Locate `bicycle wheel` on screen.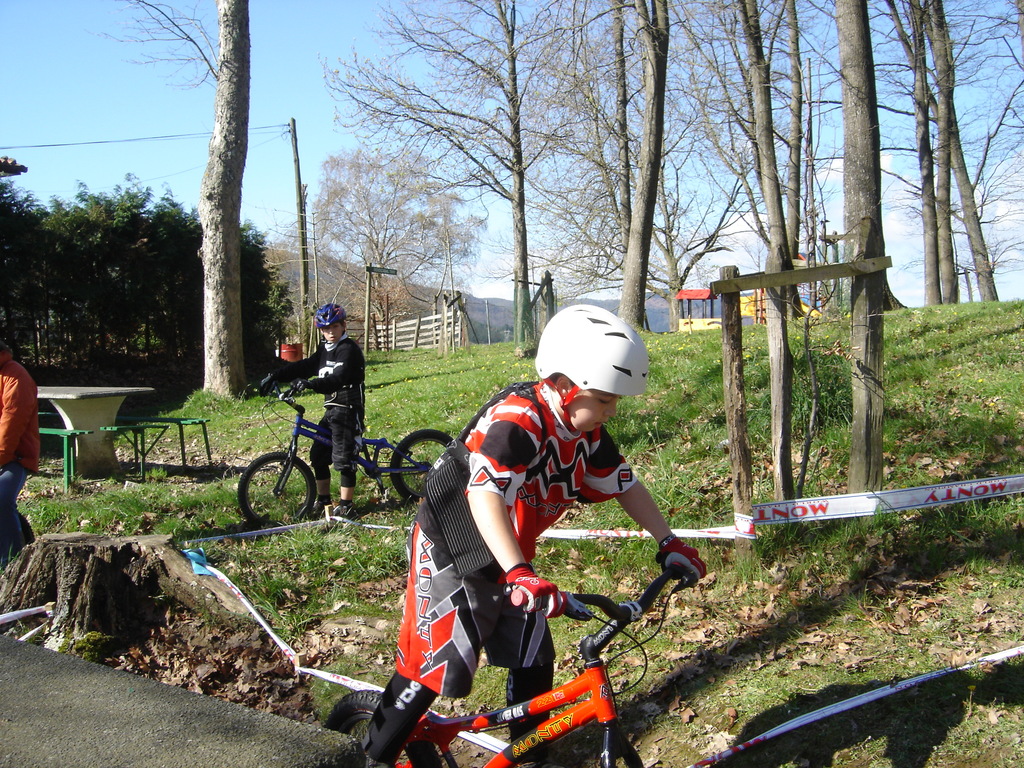
On screen at BBox(321, 691, 447, 767).
